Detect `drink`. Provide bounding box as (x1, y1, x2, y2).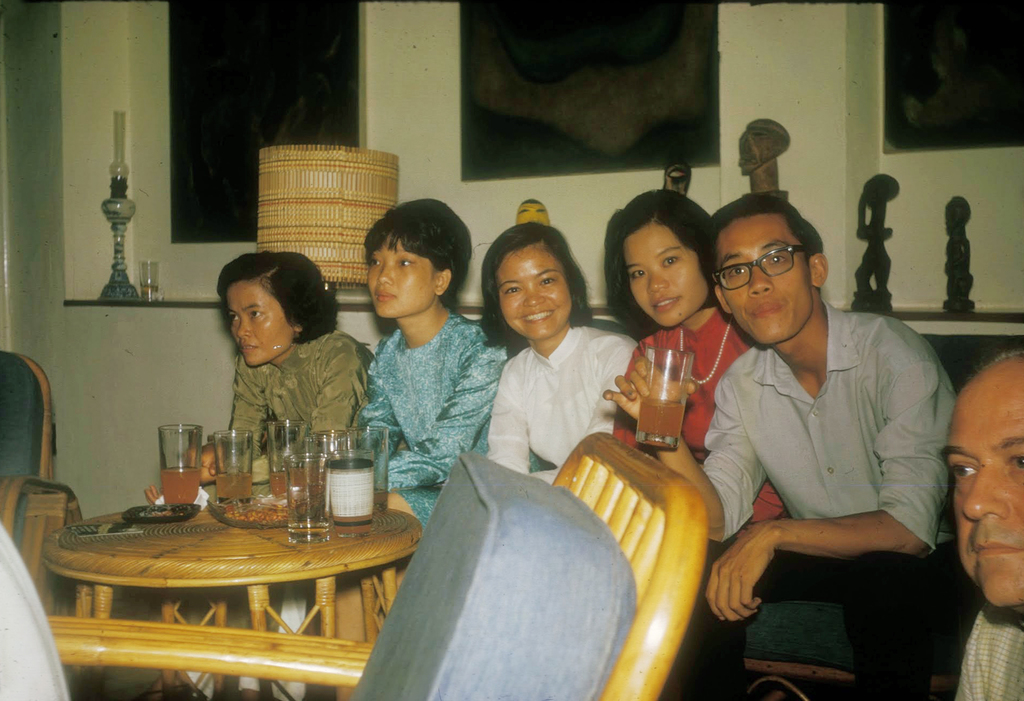
(269, 471, 305, 499).
